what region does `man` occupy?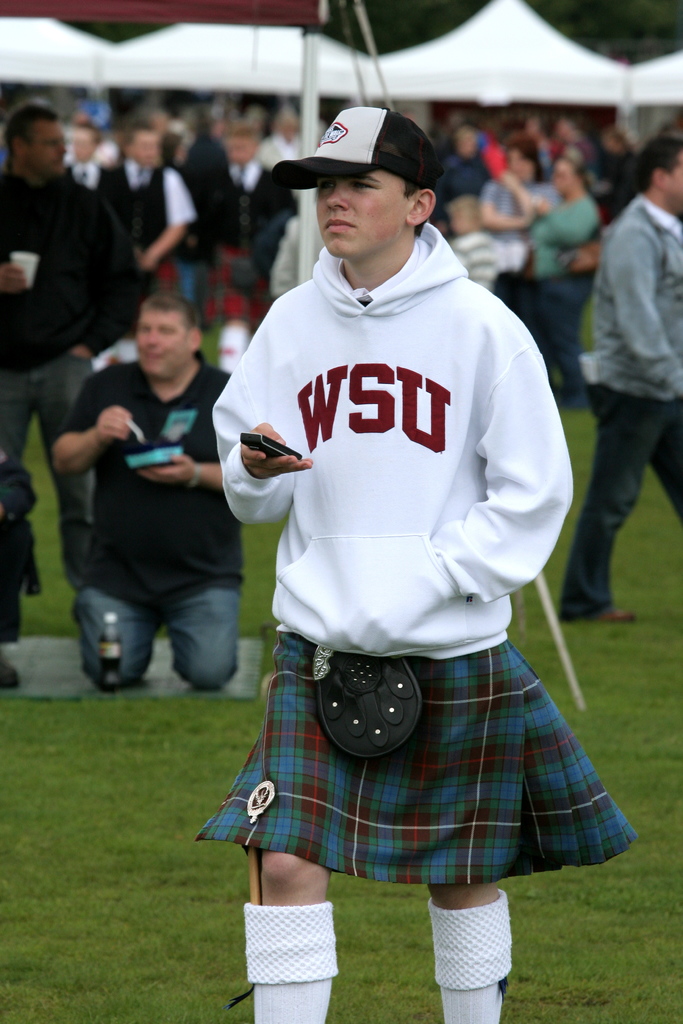
{"x1": 117, "y1": 107, "x2": 193, "y2": 300}.
